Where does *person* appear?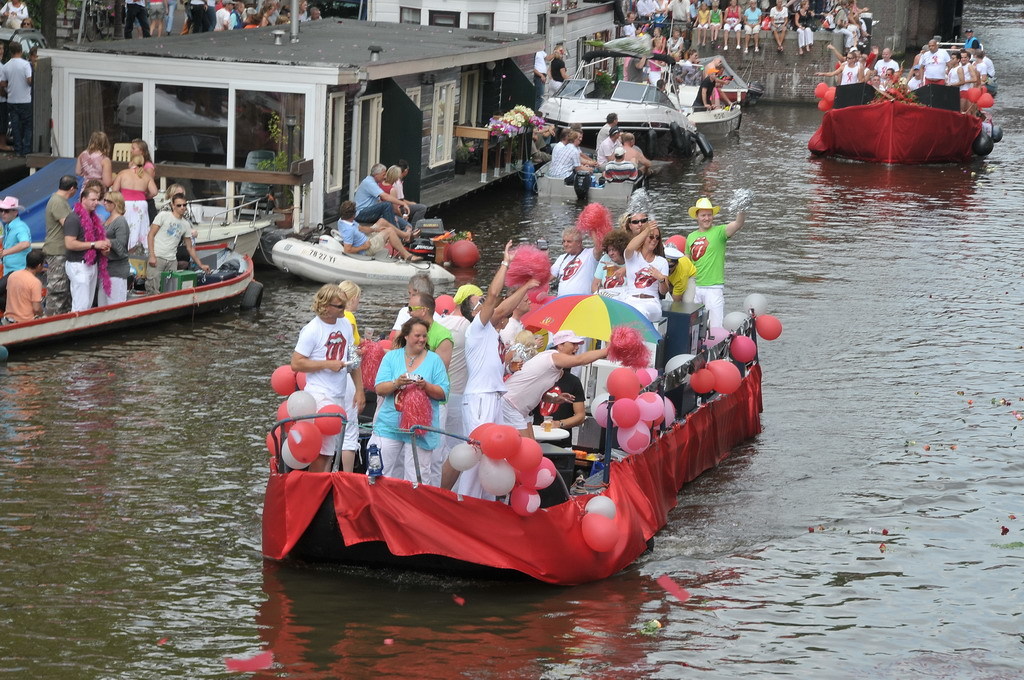
Appears at {"left": 955, "top": 47, "right": 976, "bottom": 108}.
